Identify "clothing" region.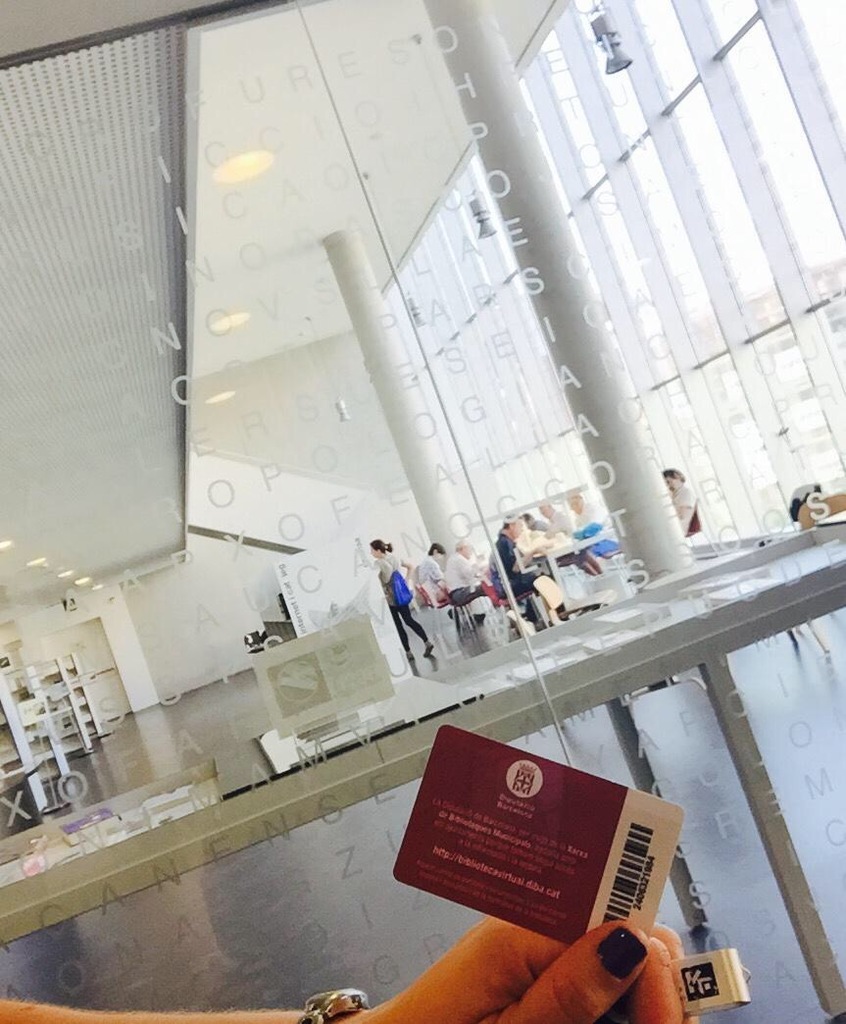
Region: box(547, 513, 575, 531).
